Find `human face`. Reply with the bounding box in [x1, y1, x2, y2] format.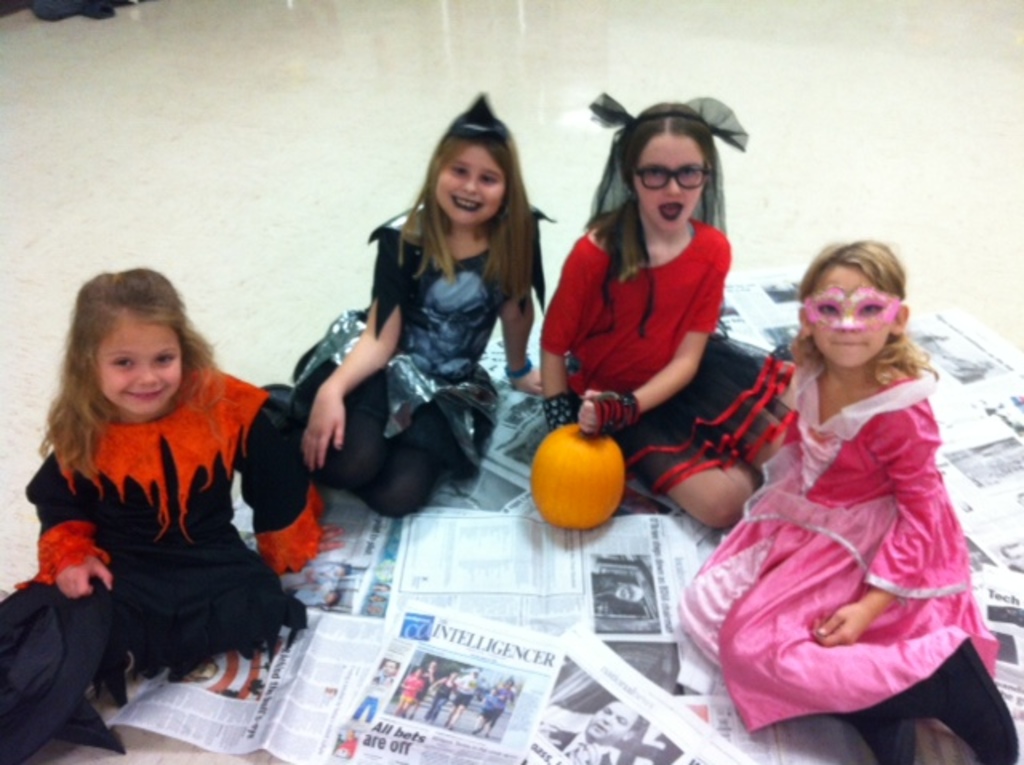
[435, 144, 504, 219].
